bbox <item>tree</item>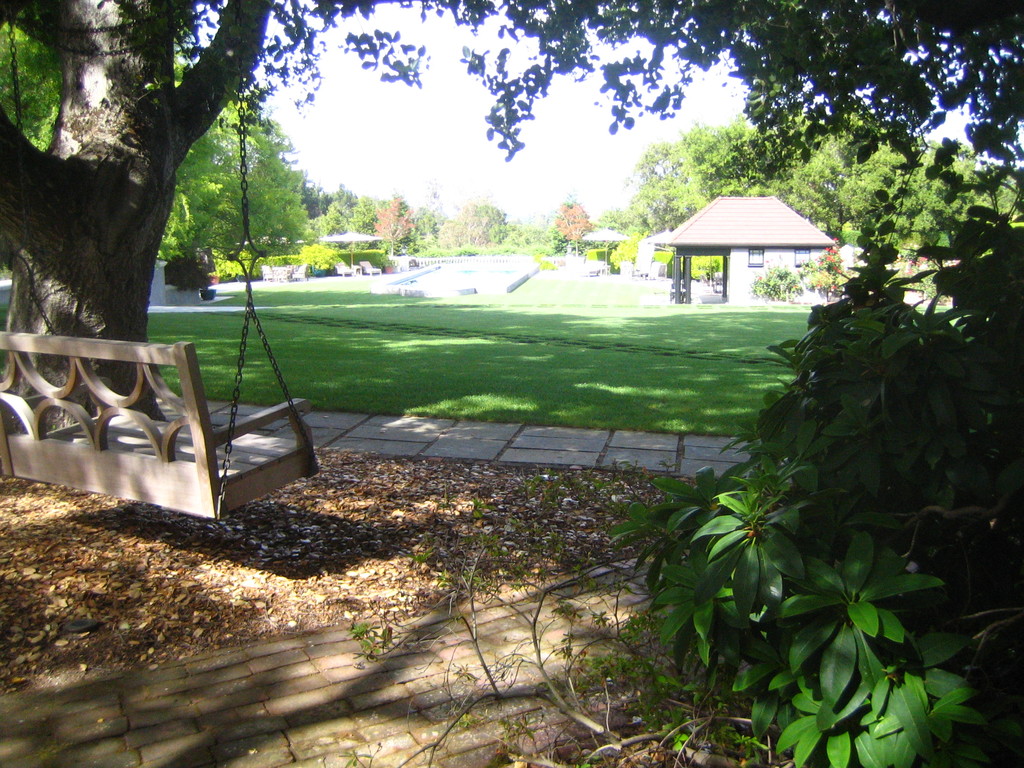
box(316, 198, 351, 243)
